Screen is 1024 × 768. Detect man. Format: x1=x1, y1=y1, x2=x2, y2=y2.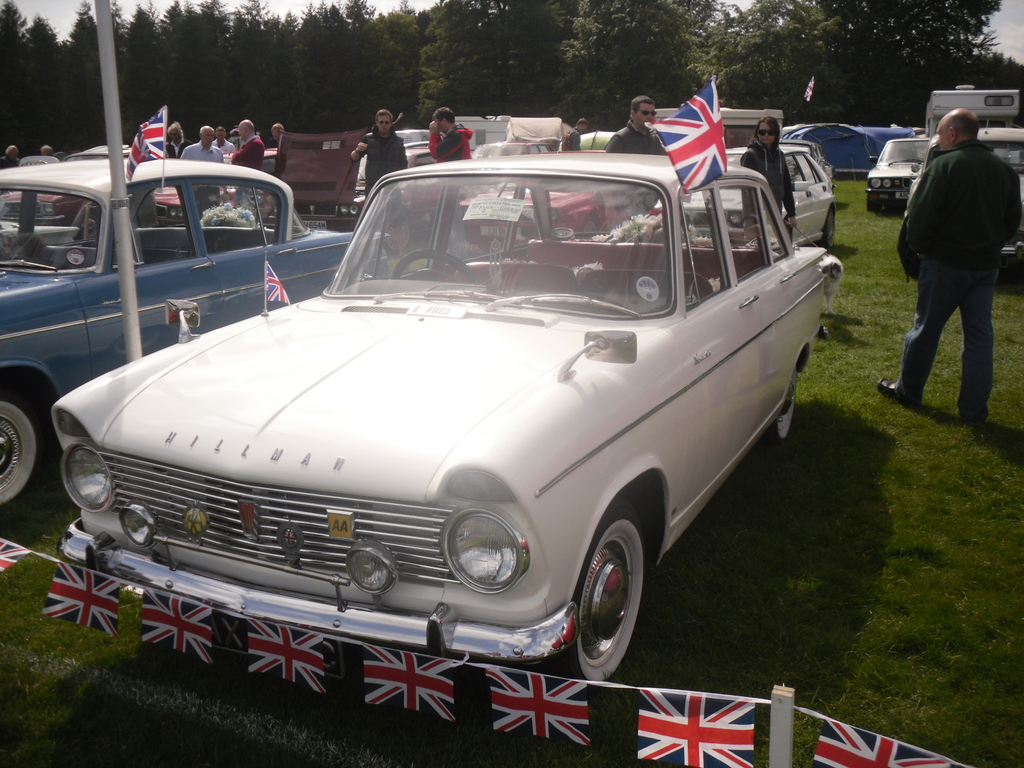
x1=227, y1=118, x2=264, y2=172.
